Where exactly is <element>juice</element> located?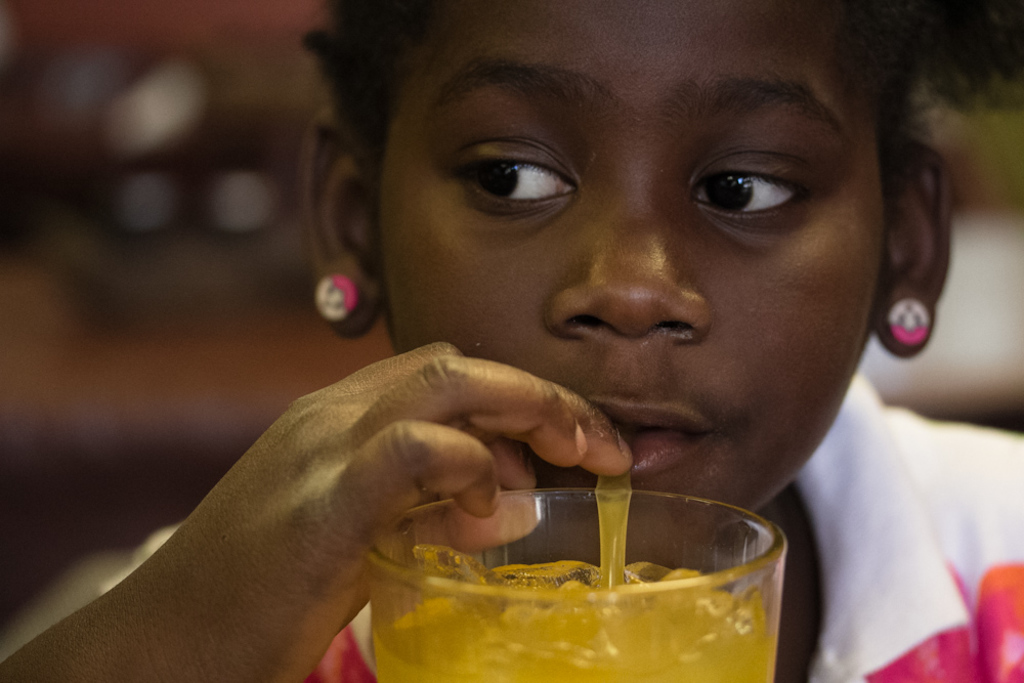
Its bounding box is <region>369, 492, 796, 674</region>.
